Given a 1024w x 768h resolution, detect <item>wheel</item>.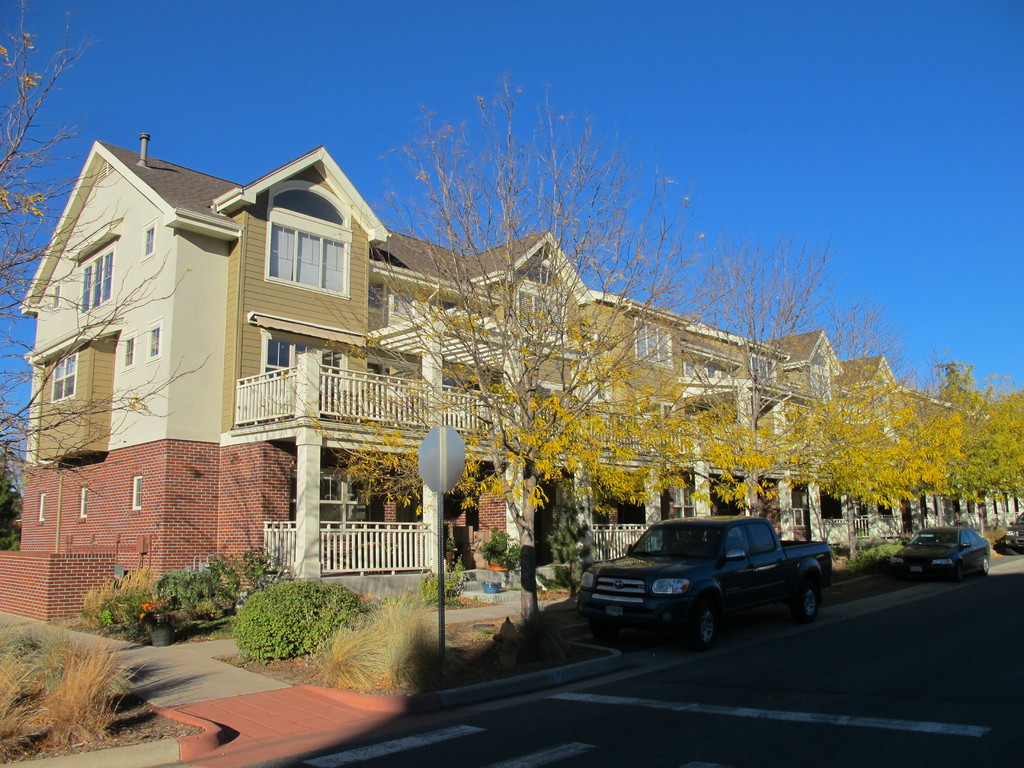
detection(793, 579, 824, 625).
